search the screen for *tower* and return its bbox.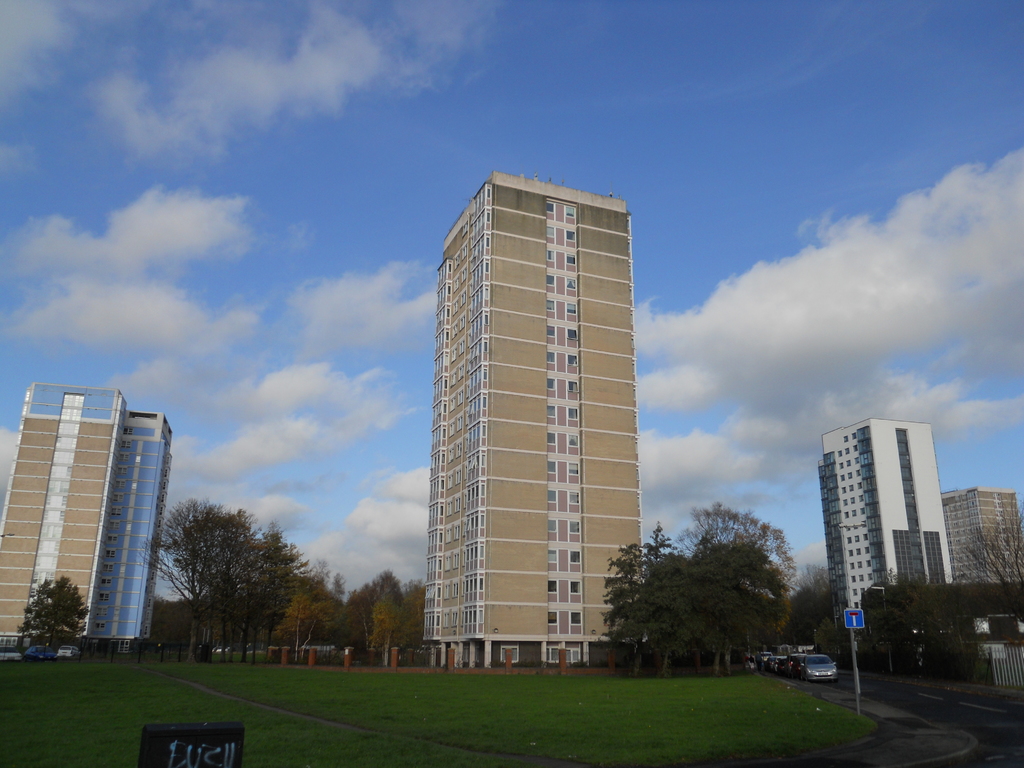
Found: BBox(398, 157, 665, 664).
